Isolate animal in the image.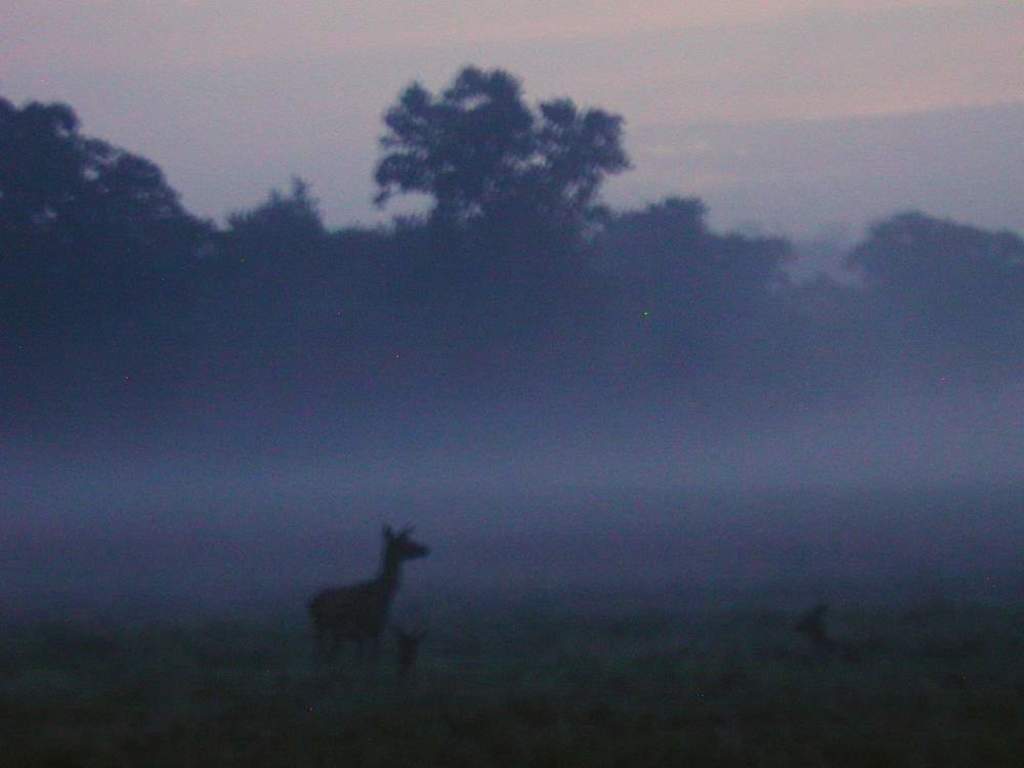
Isolated region: detection(314, 525, 437, 665).
